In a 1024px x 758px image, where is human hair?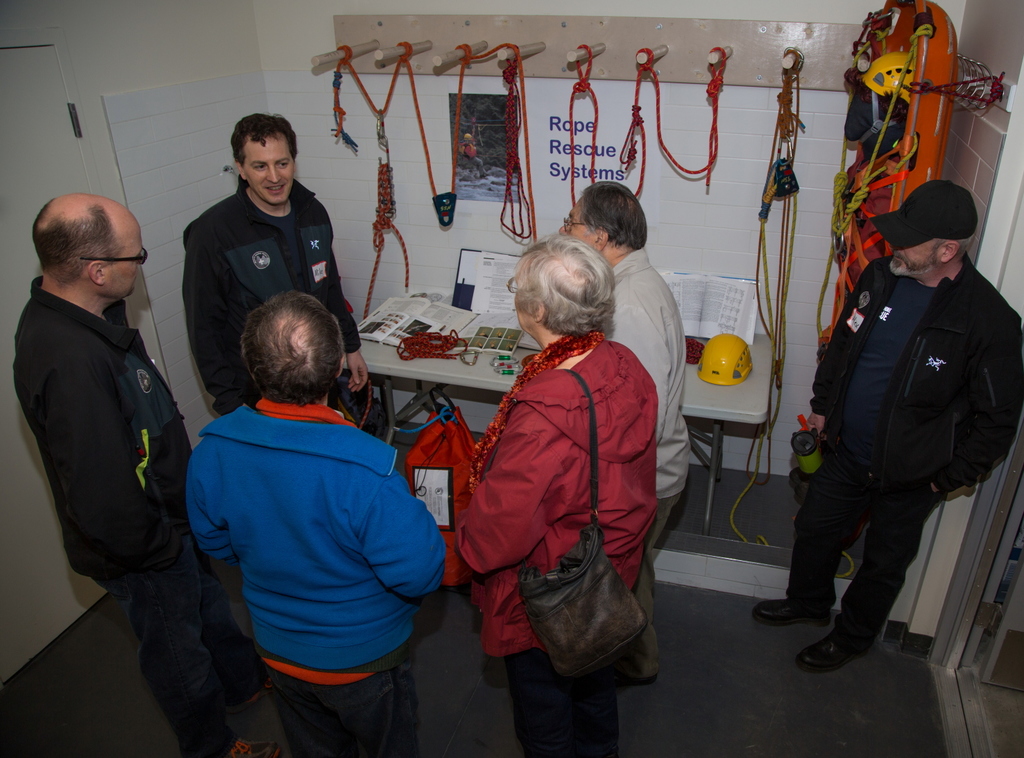
x1=232, y1=113, x2=299, y2=171.
